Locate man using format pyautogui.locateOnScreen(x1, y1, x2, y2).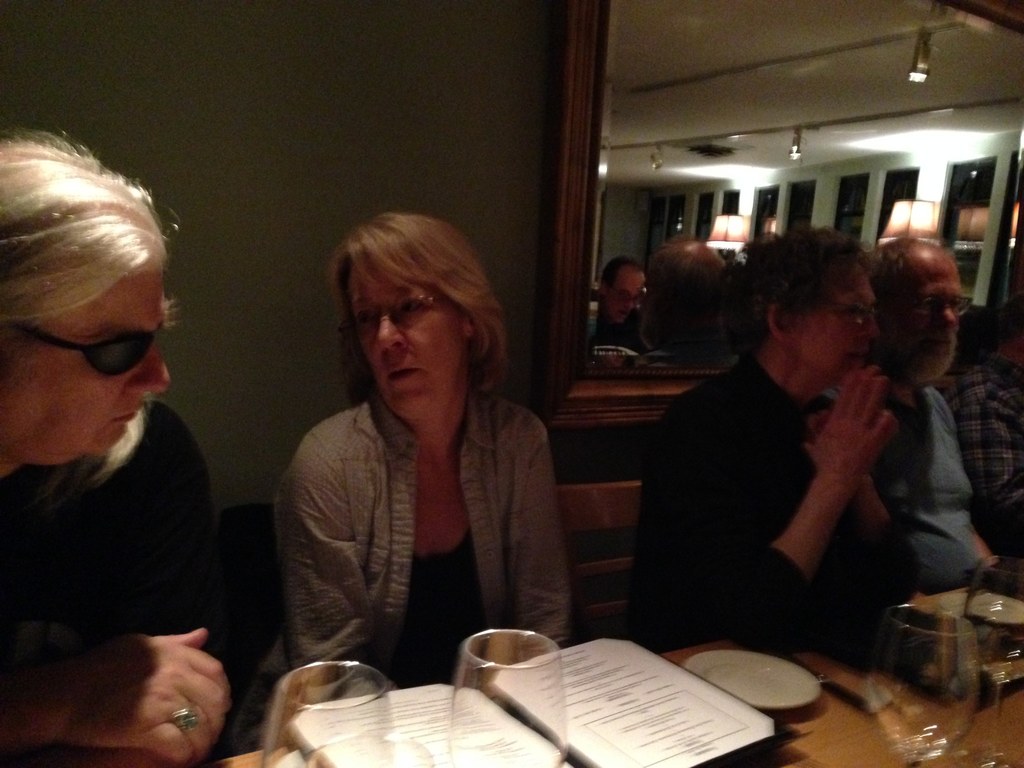
pyautogui.locateOnScreen(639, 248, 751, 403).
